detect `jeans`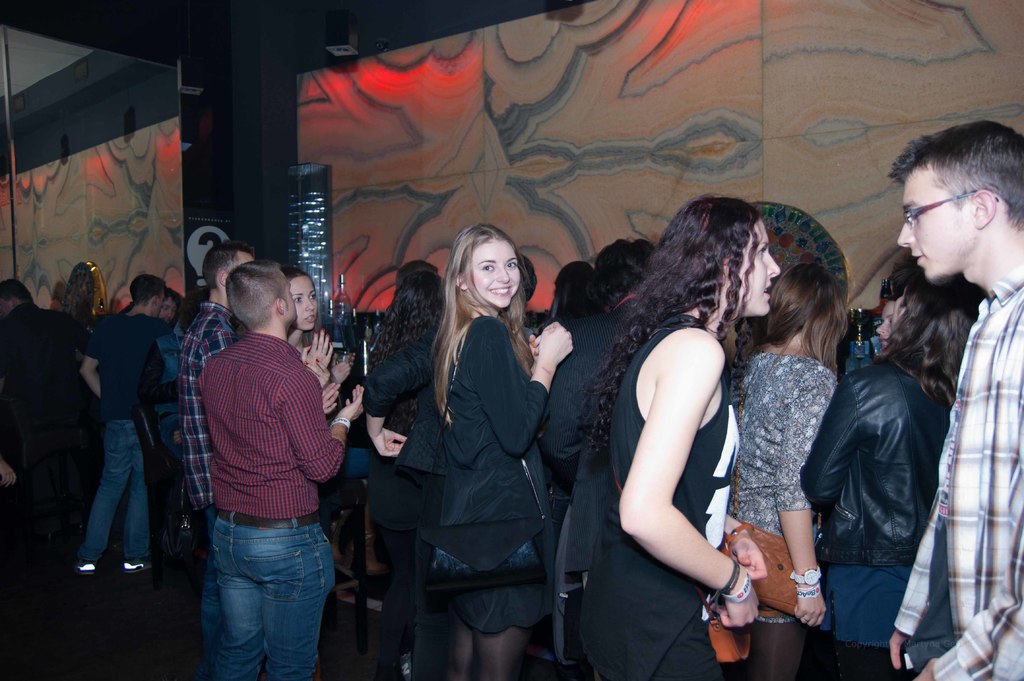
{"x1": 664, "y1": 616, "x2": 725, "y2": 680}
